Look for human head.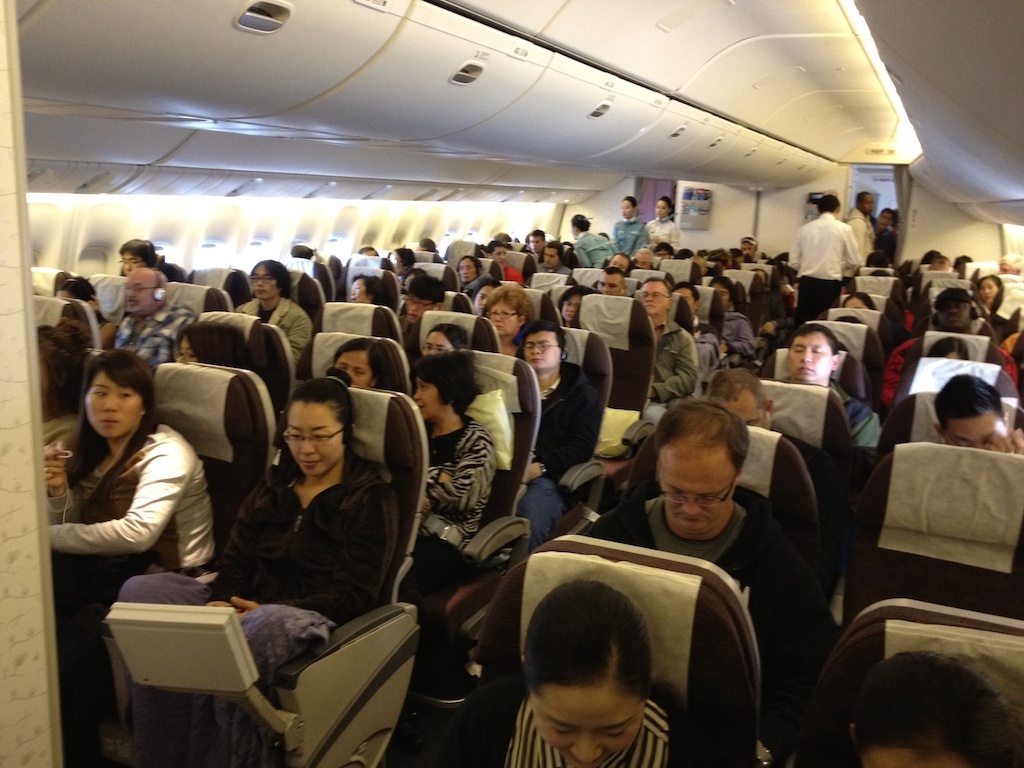
Found: box(282, 376, 356, 478).
